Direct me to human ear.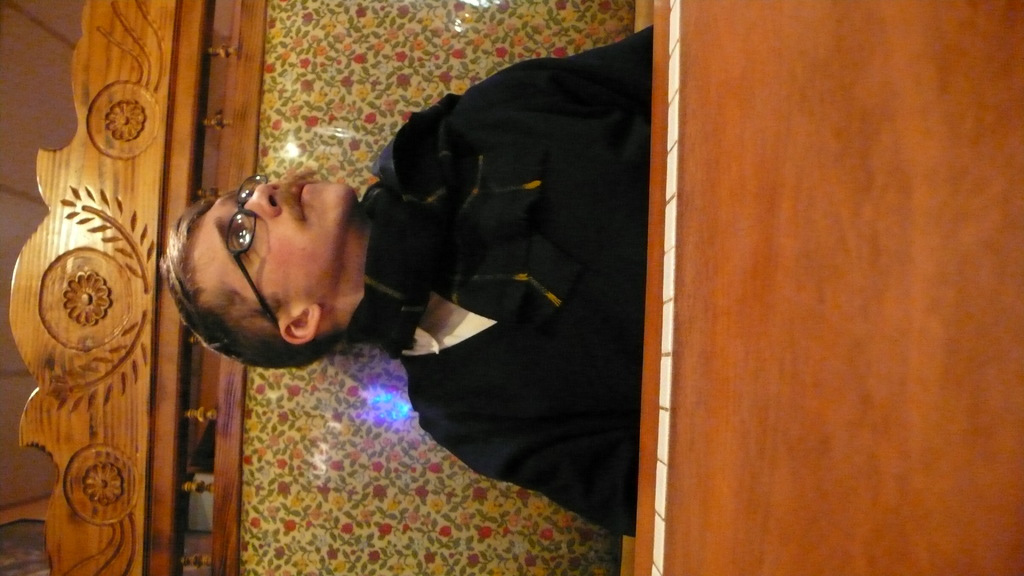
Direction: [left=280, top=301, right=323, bottom=343].
